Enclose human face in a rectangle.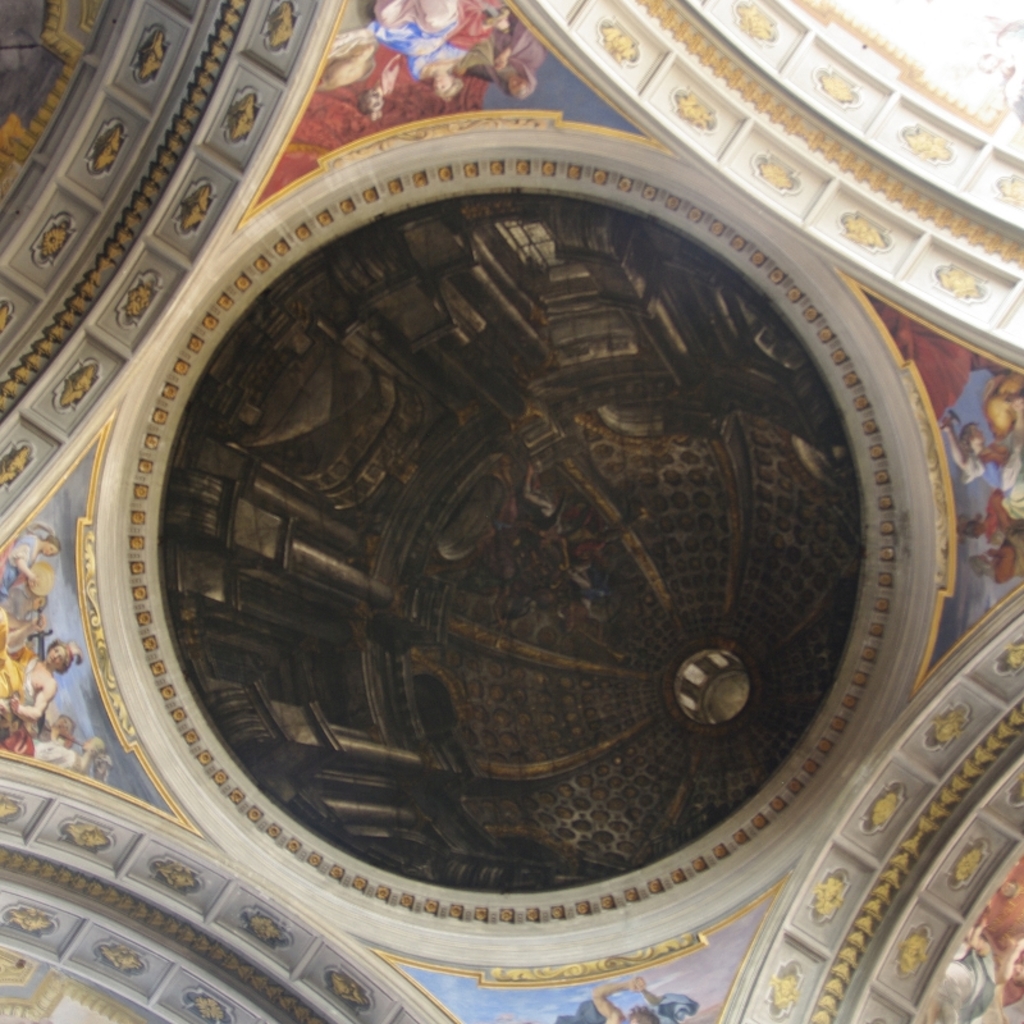
{"x1": 45, "y1": 641, "x2": 63, "y2": 668}.
